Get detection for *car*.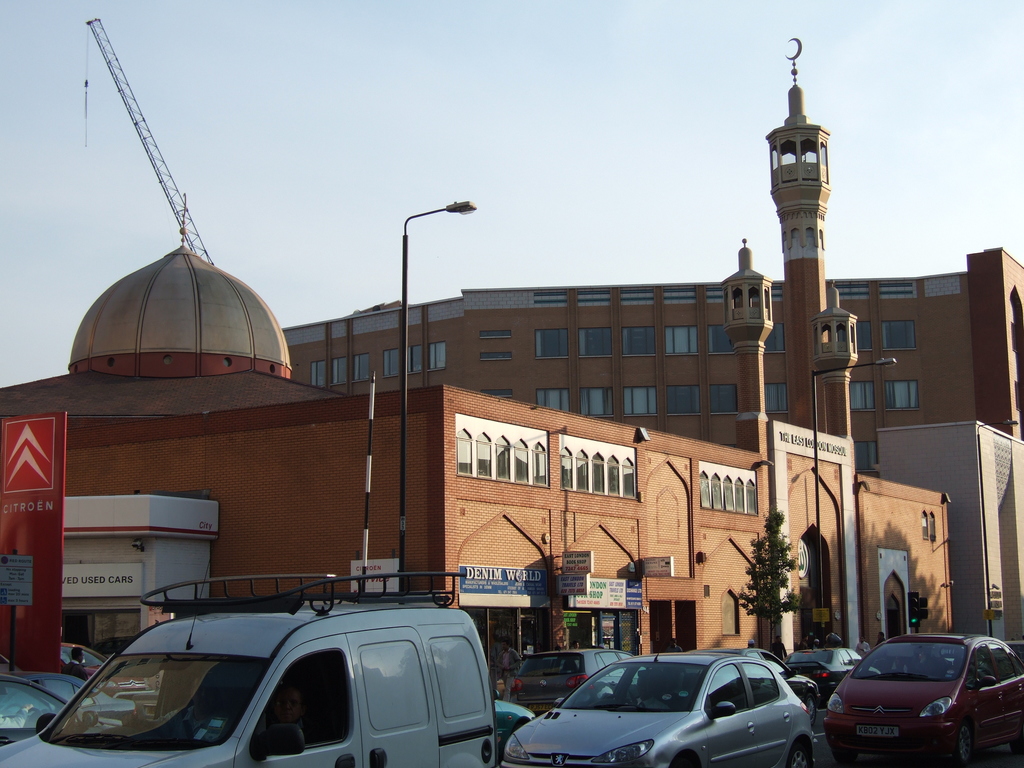
Detection: rect(499, 647, 822, 767).
